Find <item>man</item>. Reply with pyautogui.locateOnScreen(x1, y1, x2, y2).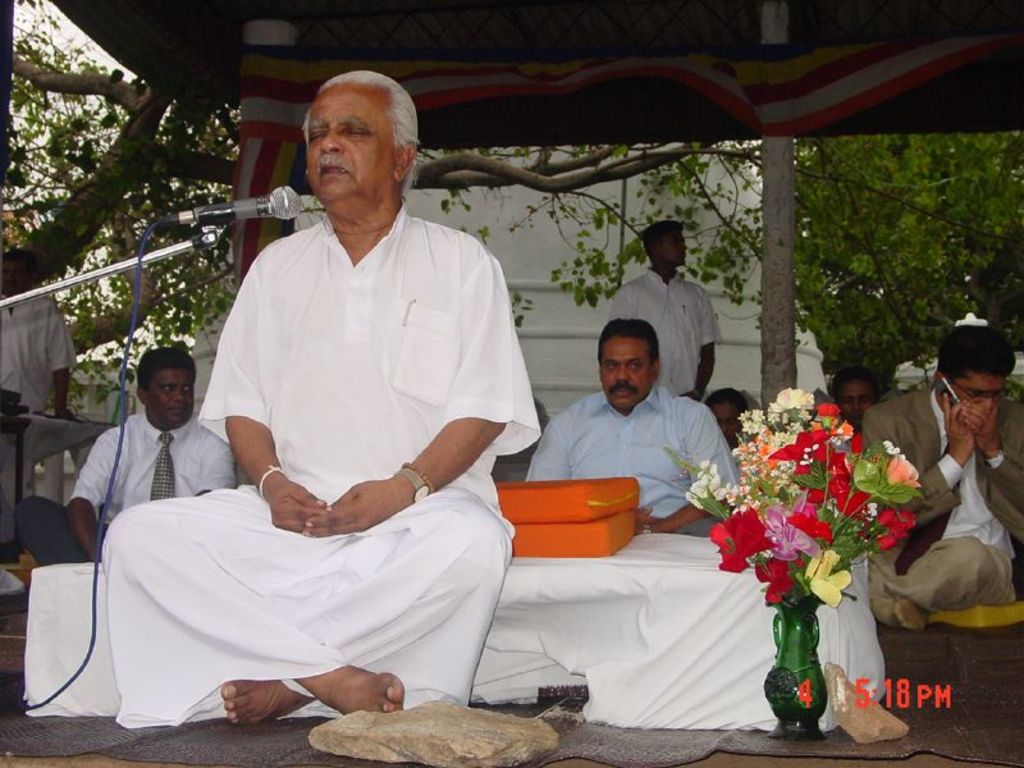
pyautogui.locateOnScreen(609, 220, 722, 401).
